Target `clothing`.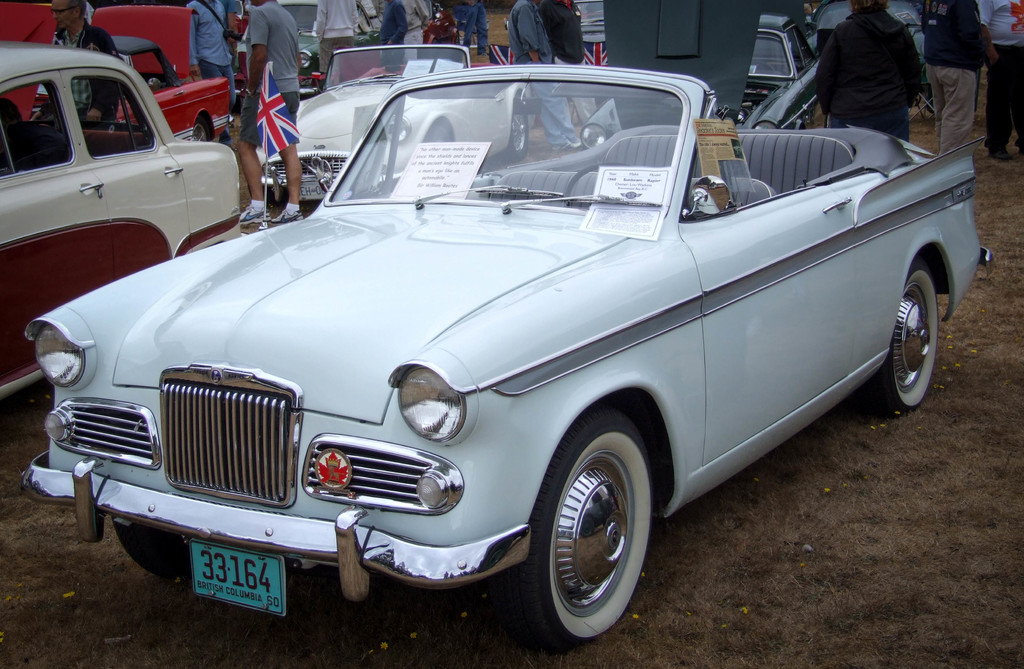
Target region: [left=923, top=6, right=988, bottom=155].
